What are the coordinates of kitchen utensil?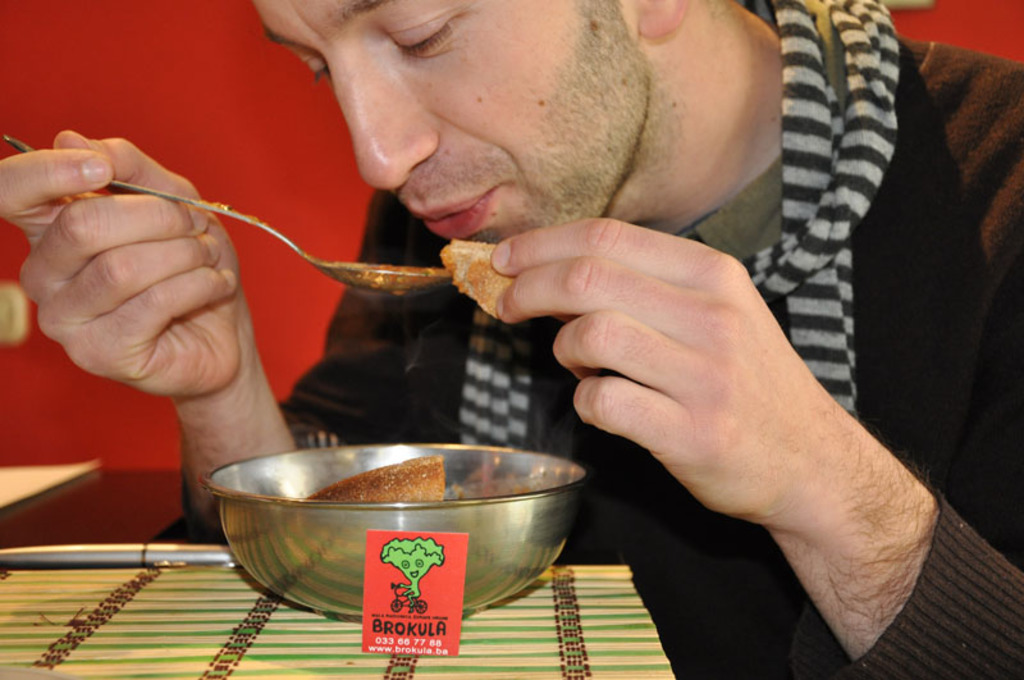
<box>202,435,590,630</box>.
